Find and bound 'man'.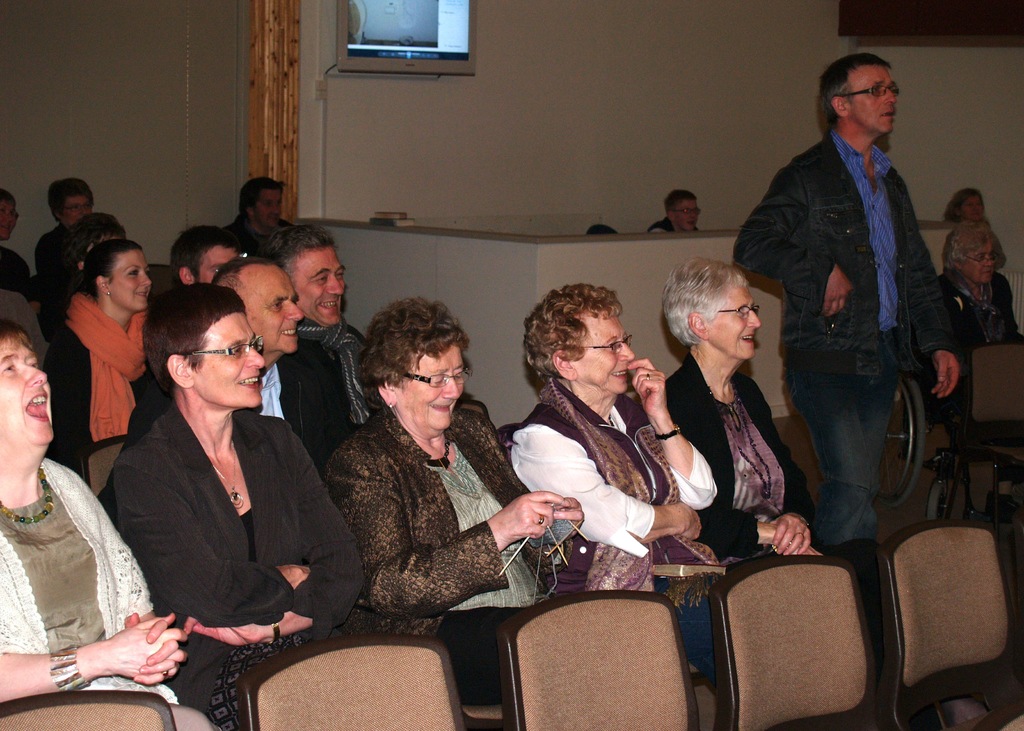
Bound: Rect(268, 227, 378, 489).
